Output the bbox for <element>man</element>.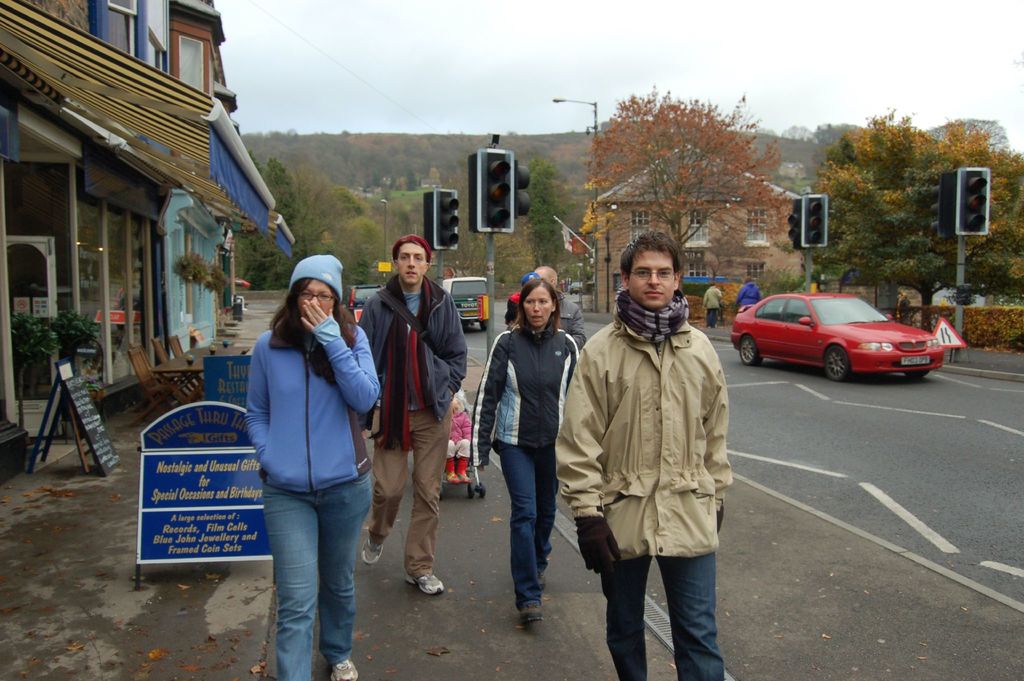
bbox(701, 288, 721, 327).
